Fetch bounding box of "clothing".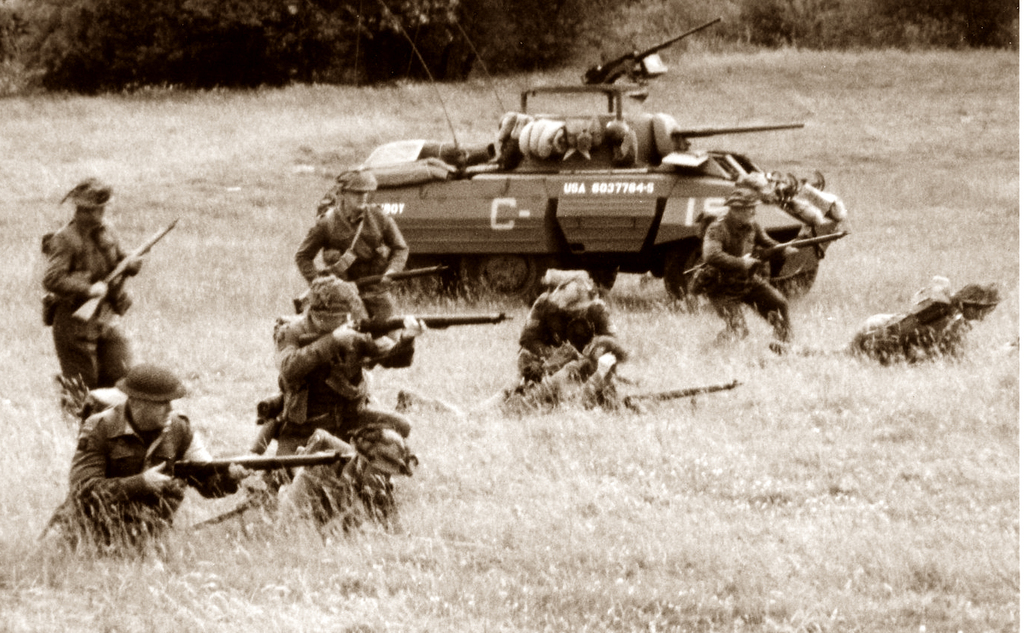
Bbox: box(32, 167, 146, 409).
